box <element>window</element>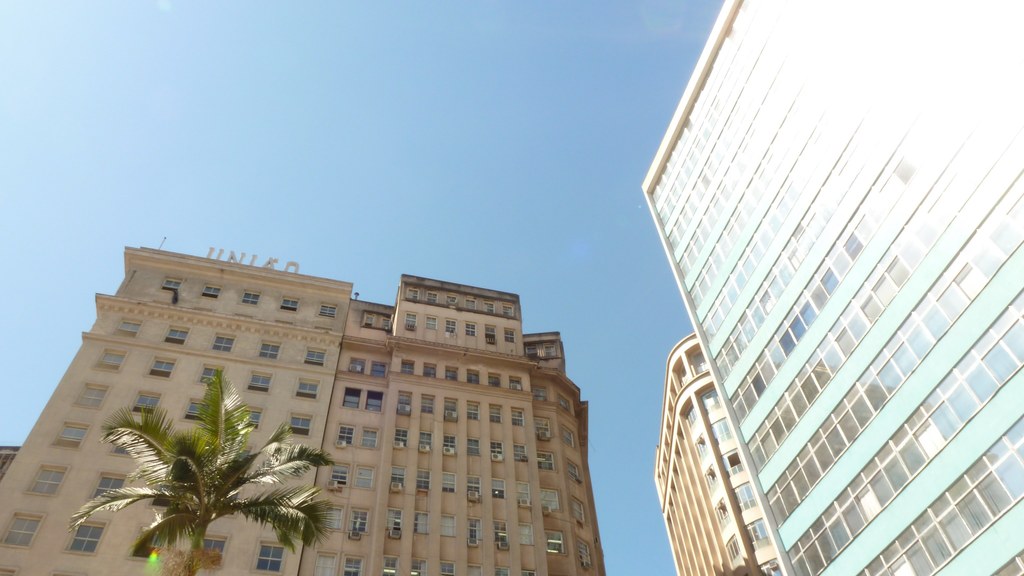
box=[278, 297, 298, 314]
